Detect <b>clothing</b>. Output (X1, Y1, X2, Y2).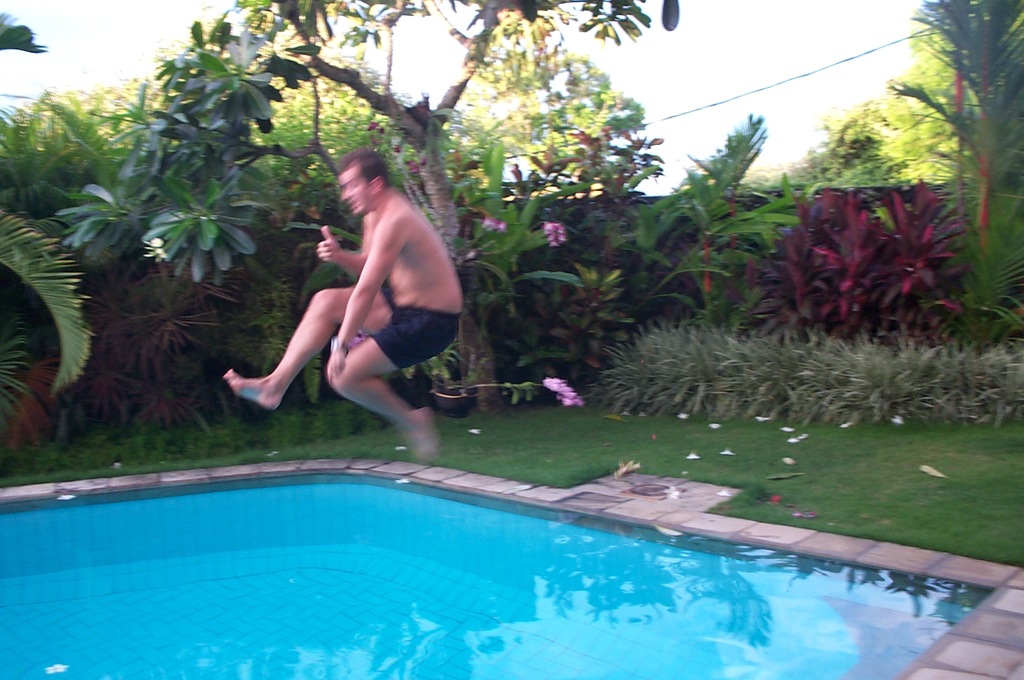
(364, 303, 468, 379).
